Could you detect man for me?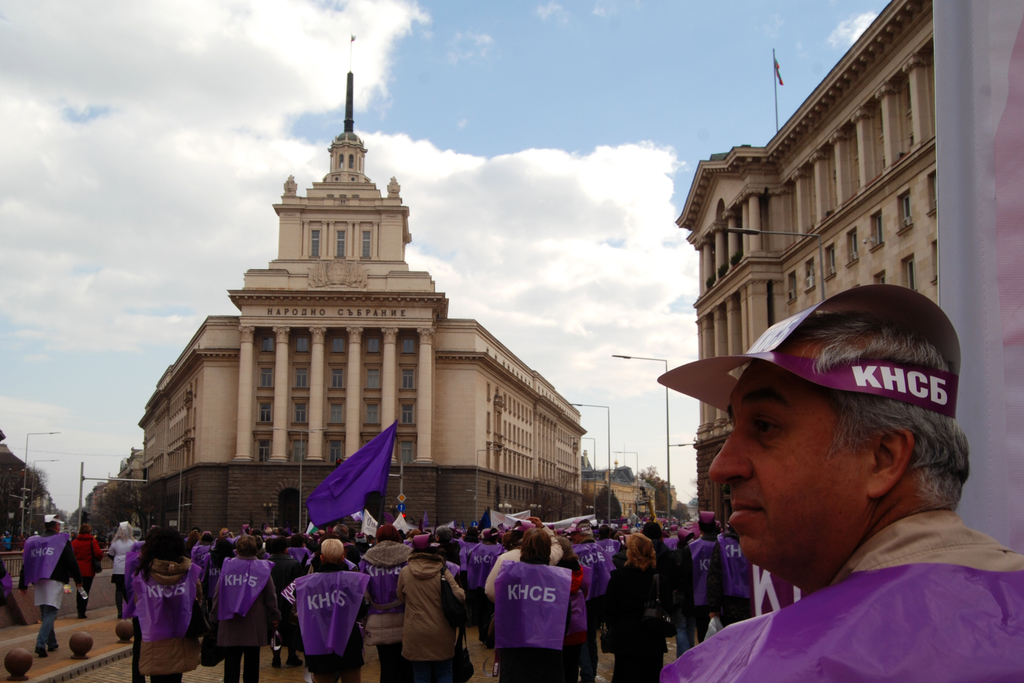
Detection result: 617, 268, 1020, 679.
